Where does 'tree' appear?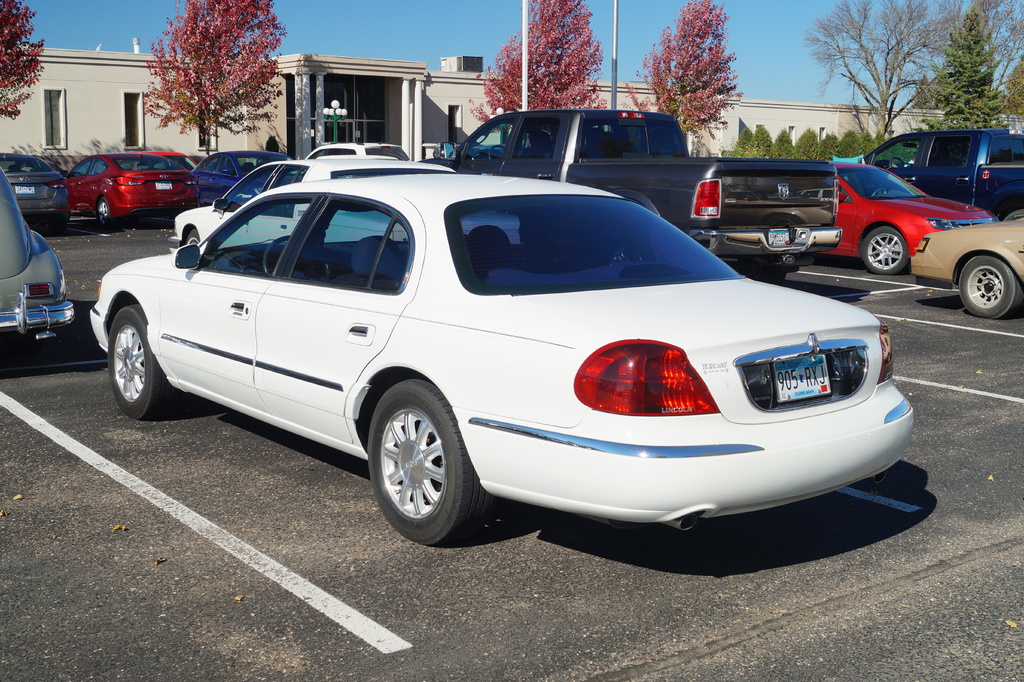
Appears at [left=0, top=0, right=40, bottom=115].
